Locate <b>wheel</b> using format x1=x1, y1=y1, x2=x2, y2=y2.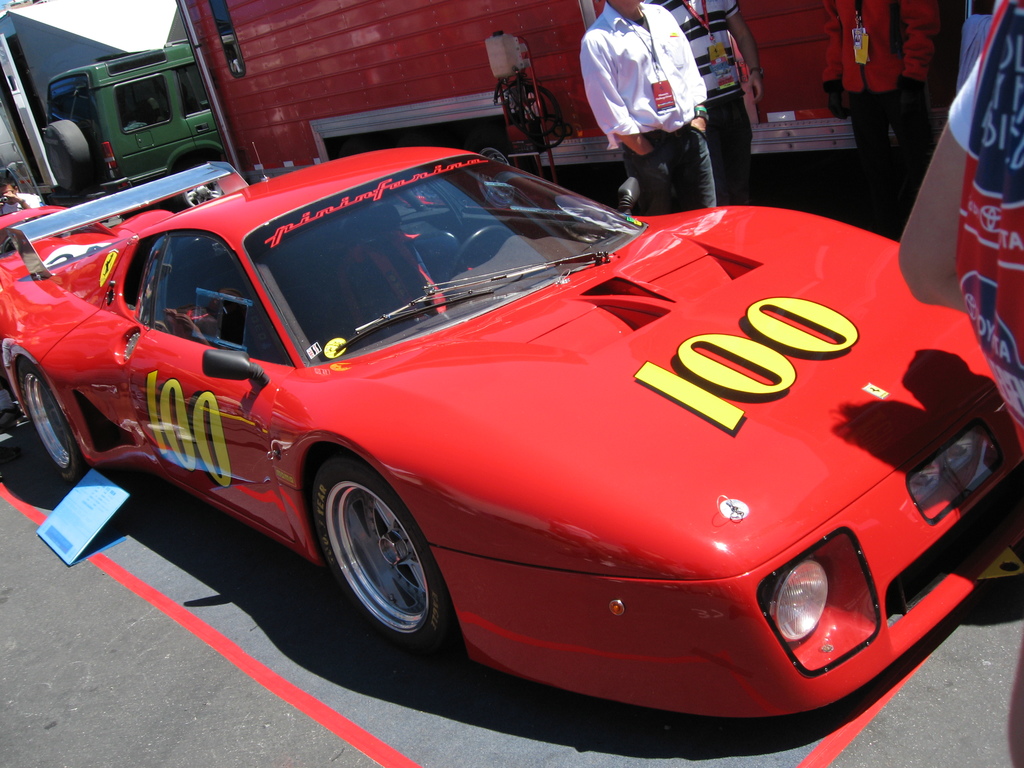
x1=310, y1=463, x2=432, y2=674.
